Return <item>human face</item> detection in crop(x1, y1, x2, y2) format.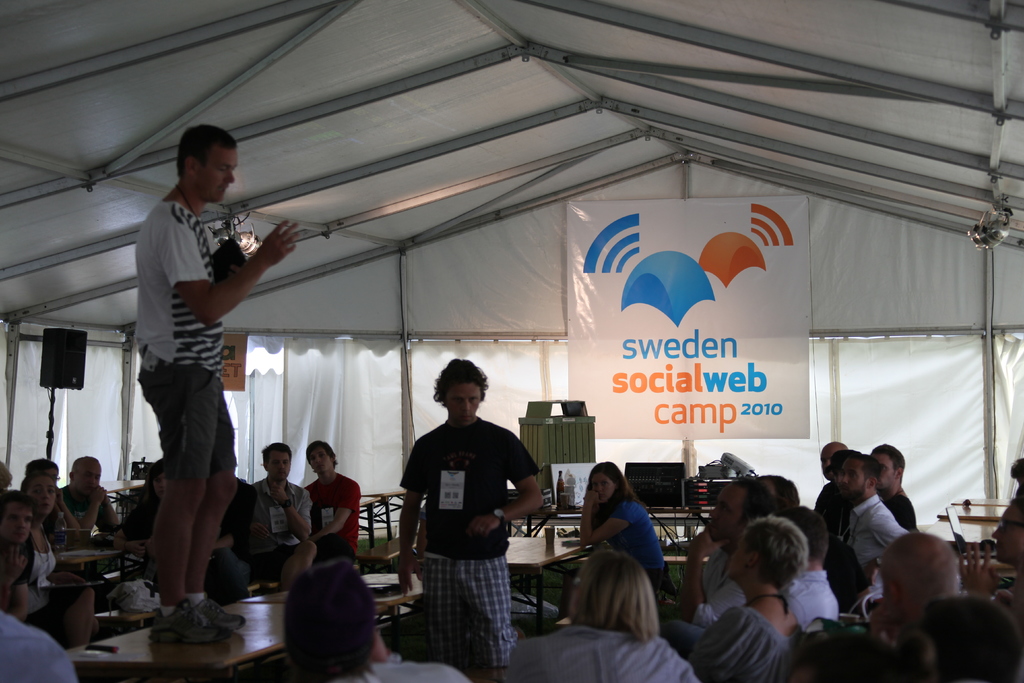
crop(995, 486, 1023, 570).
